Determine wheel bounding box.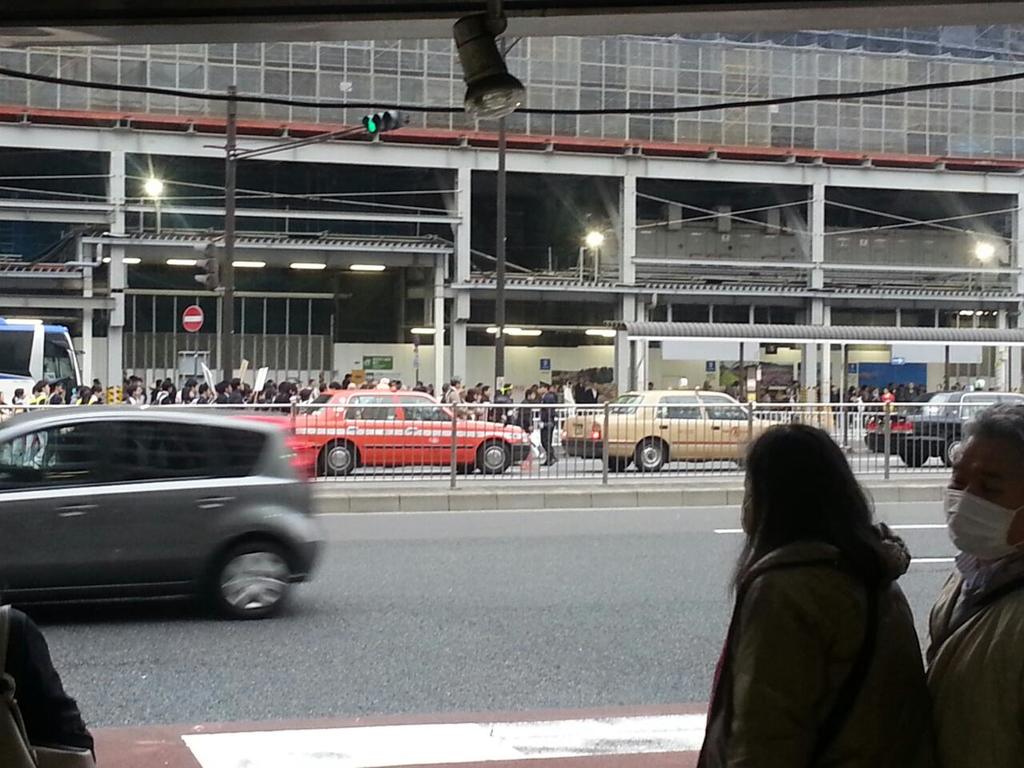
Determined: bbox(318, 438, 358, 478).
